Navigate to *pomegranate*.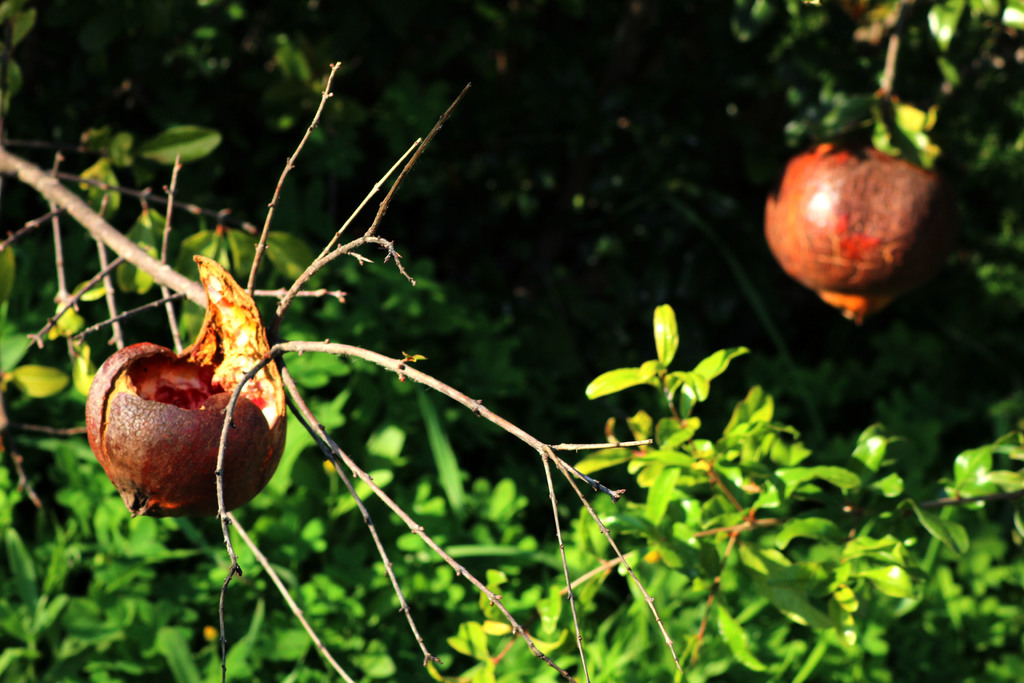
Navigation target: detection(762, 147, 942, 328).
